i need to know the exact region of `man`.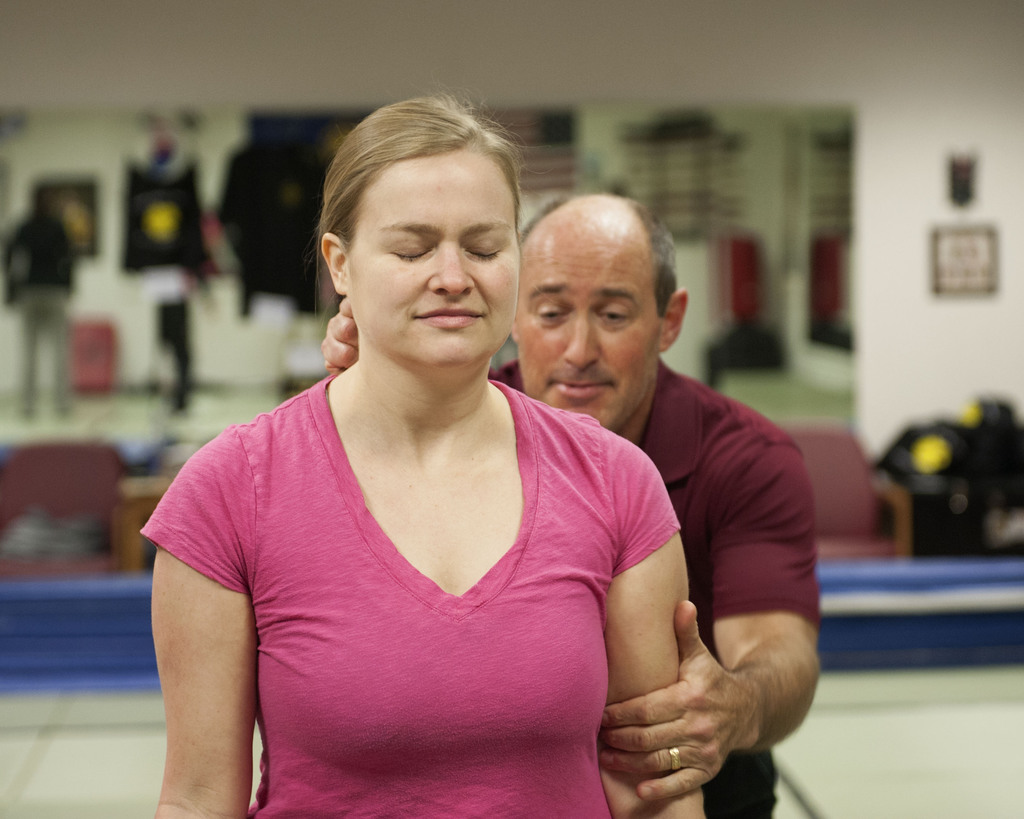
Region: region(148, 141, 844, 811).
